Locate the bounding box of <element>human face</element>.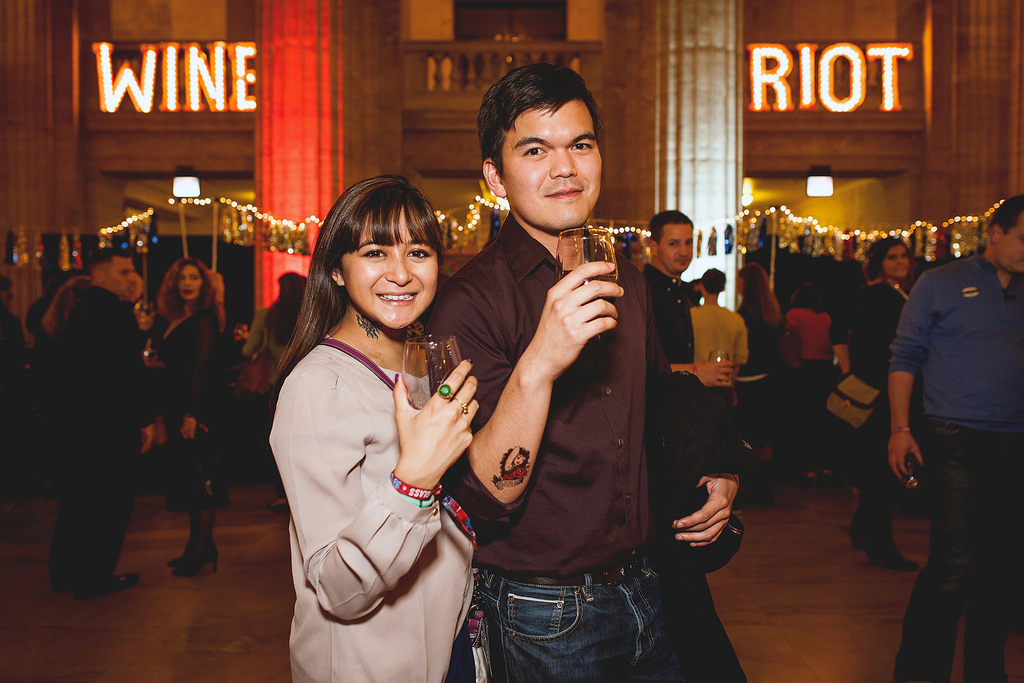
Bounding box: crop(998, 214, 1023, 269).
